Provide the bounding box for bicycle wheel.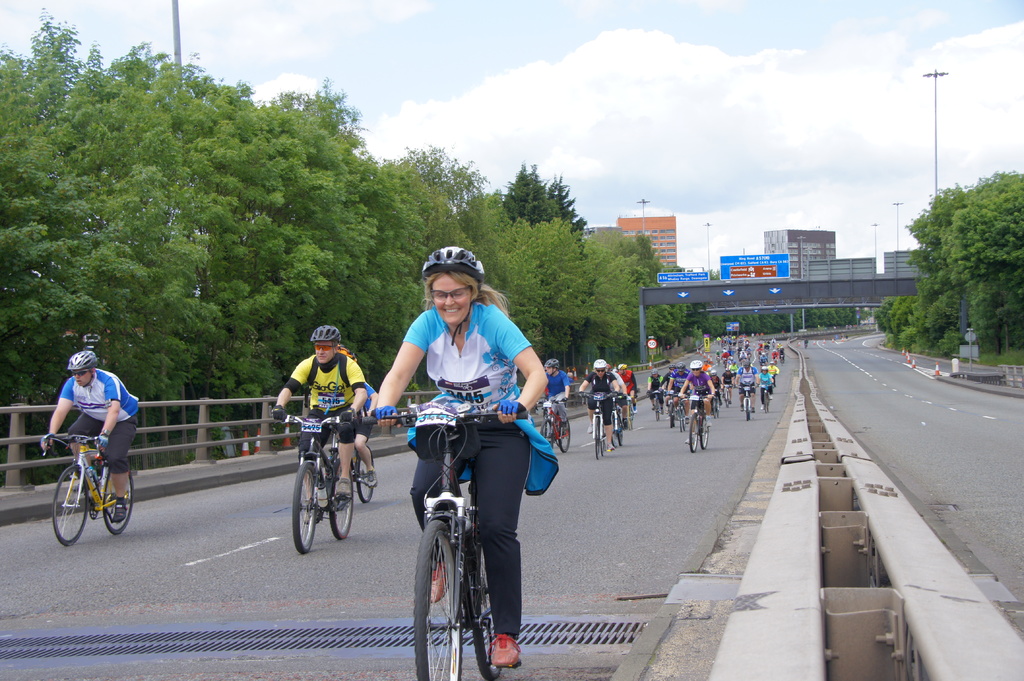
<bbox>353, 445, 374, 502</bbox>.
